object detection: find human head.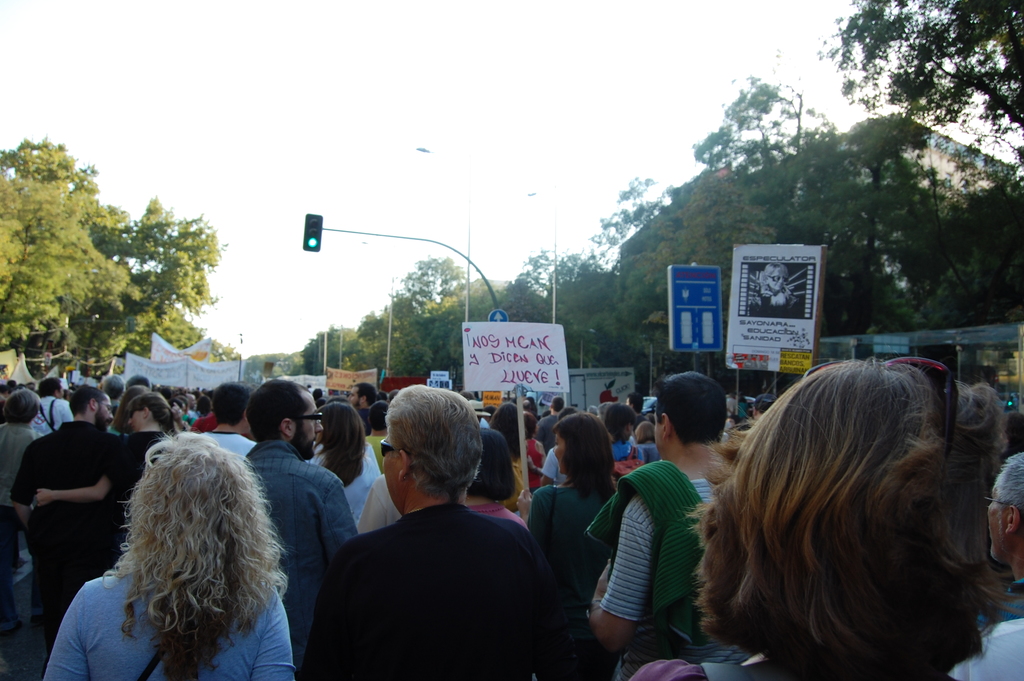
x1=518 y1=411 x2=532 y2=441.
